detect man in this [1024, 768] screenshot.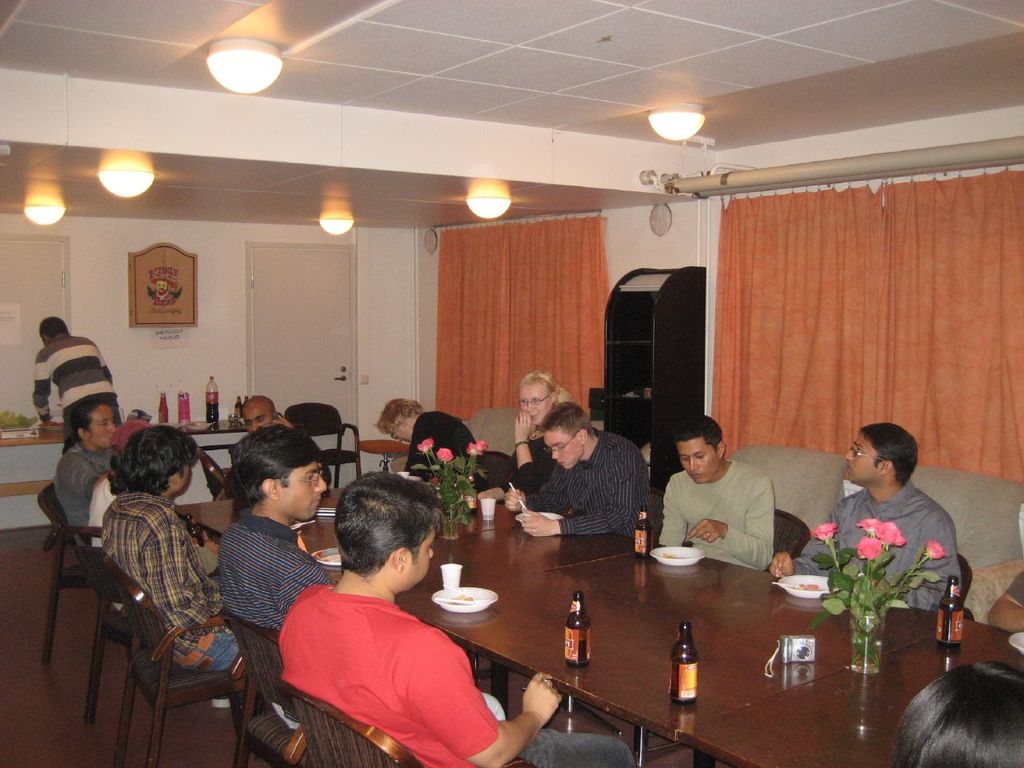
Detection: 656, 413, 770, 563.
